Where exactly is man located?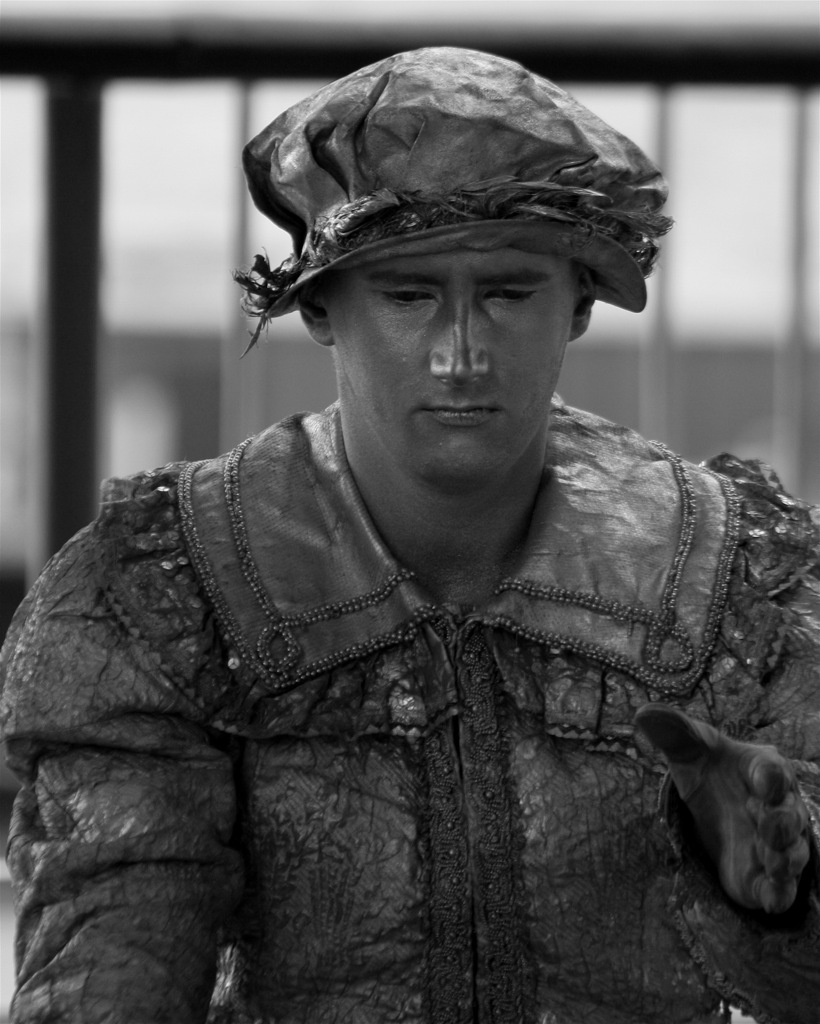
Its bounding box is <region>17, 35, 819, 1005</region>.
